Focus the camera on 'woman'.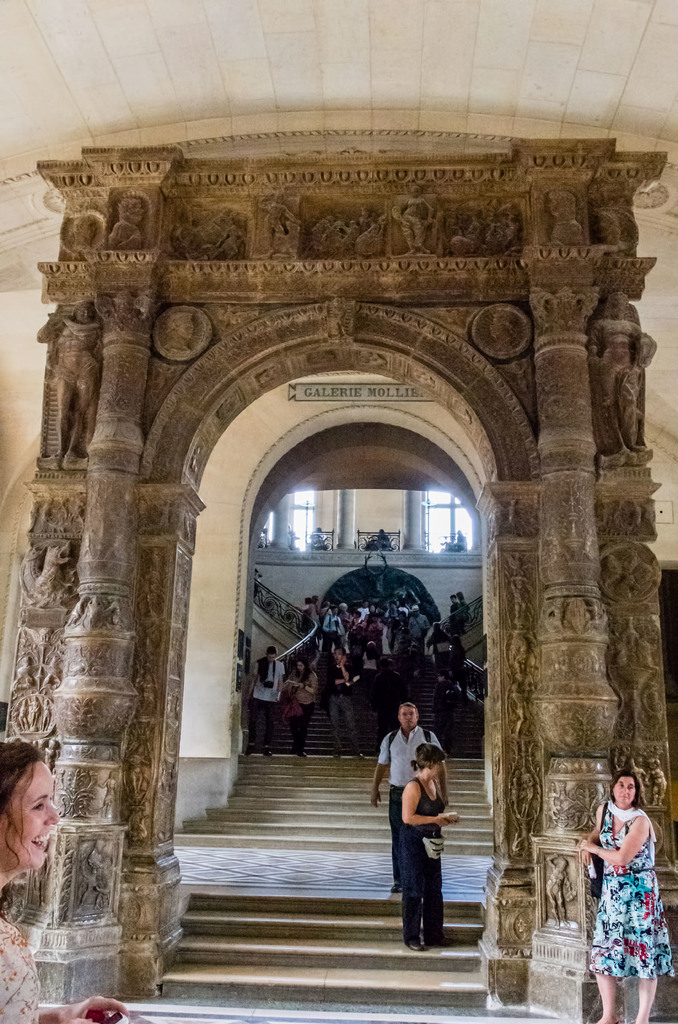
Focus region: left=286, top=656, right=318, bottom=756.
